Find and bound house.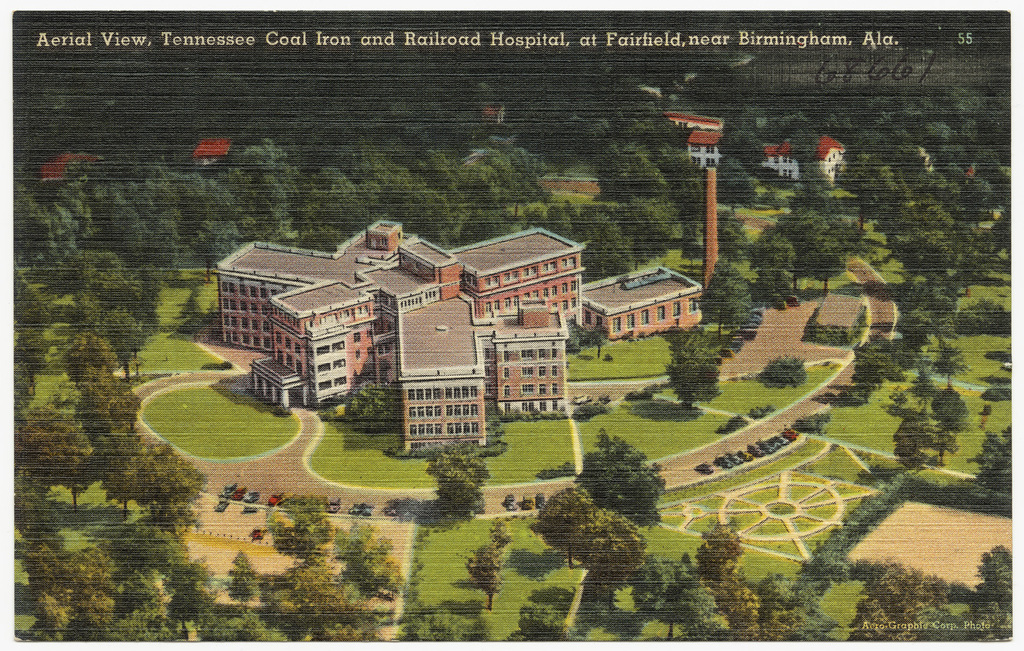
Bound: left=41, top=150, right=98, bottom=181.
